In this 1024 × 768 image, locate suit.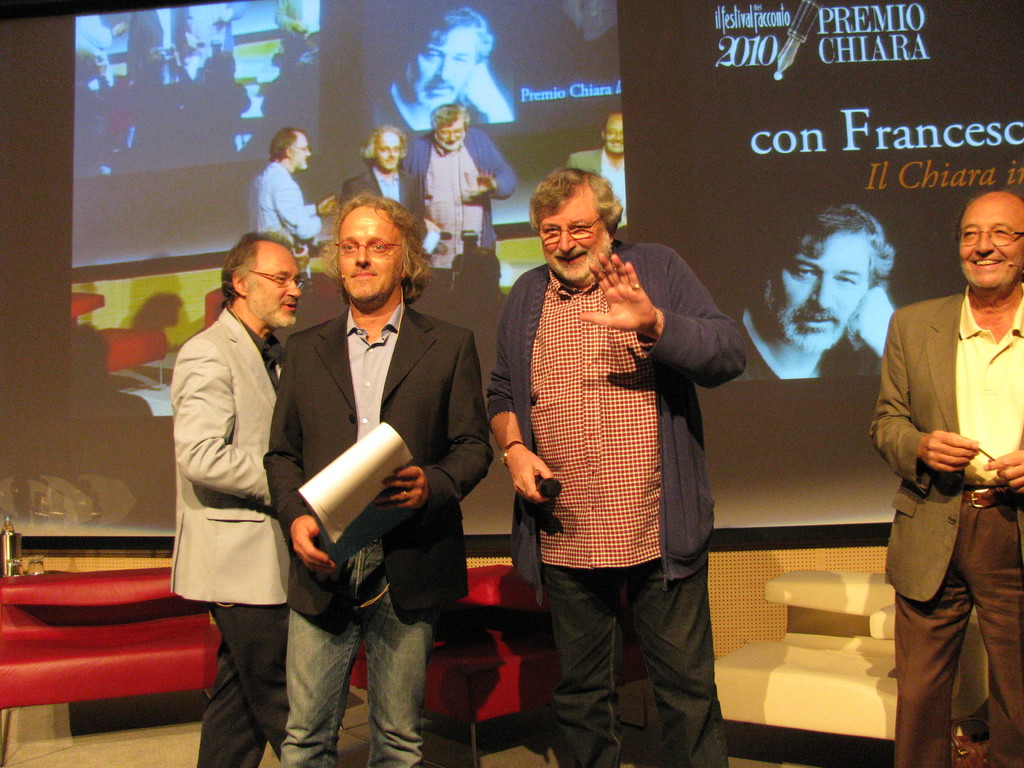
Bounding box: region(260, 294, 500, 625).
